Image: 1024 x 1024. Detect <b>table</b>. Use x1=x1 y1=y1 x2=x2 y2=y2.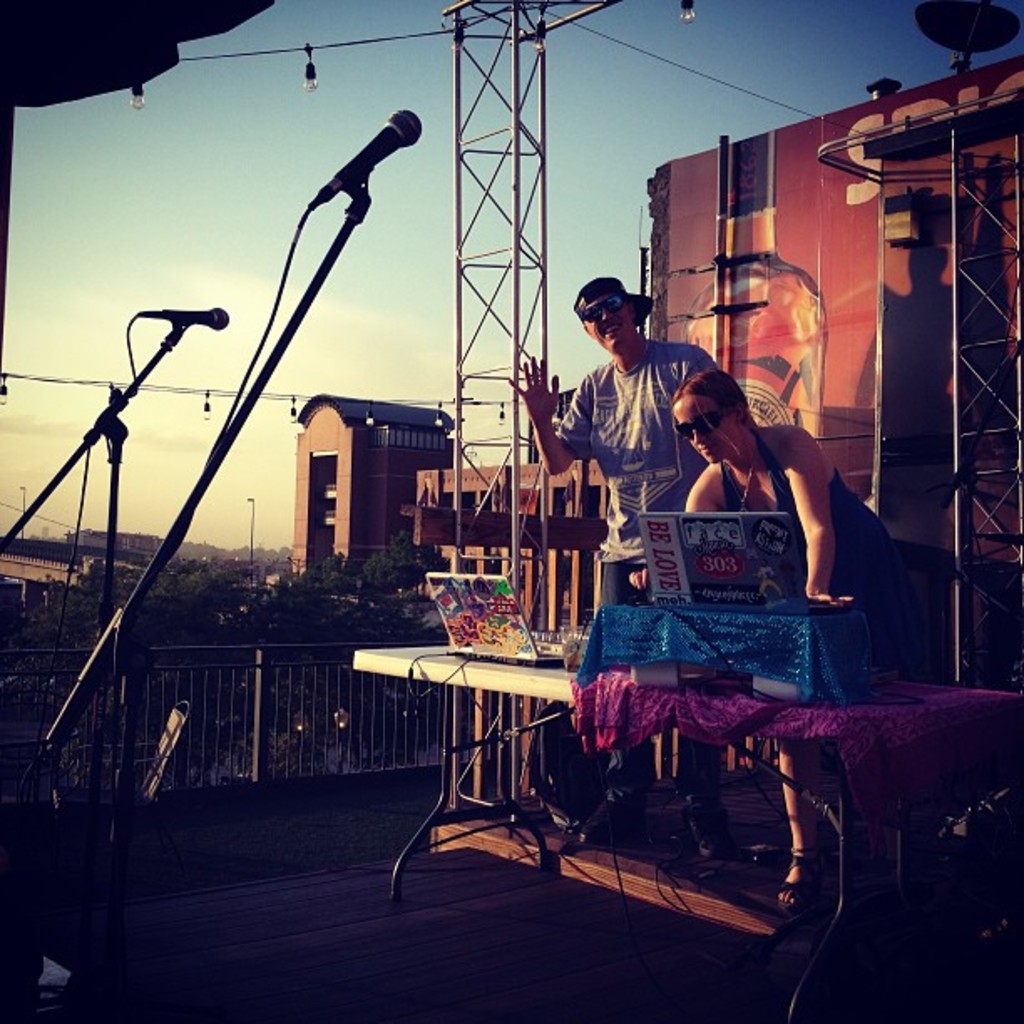
x1=350 y1=629 x2=1022 y2=1022.
